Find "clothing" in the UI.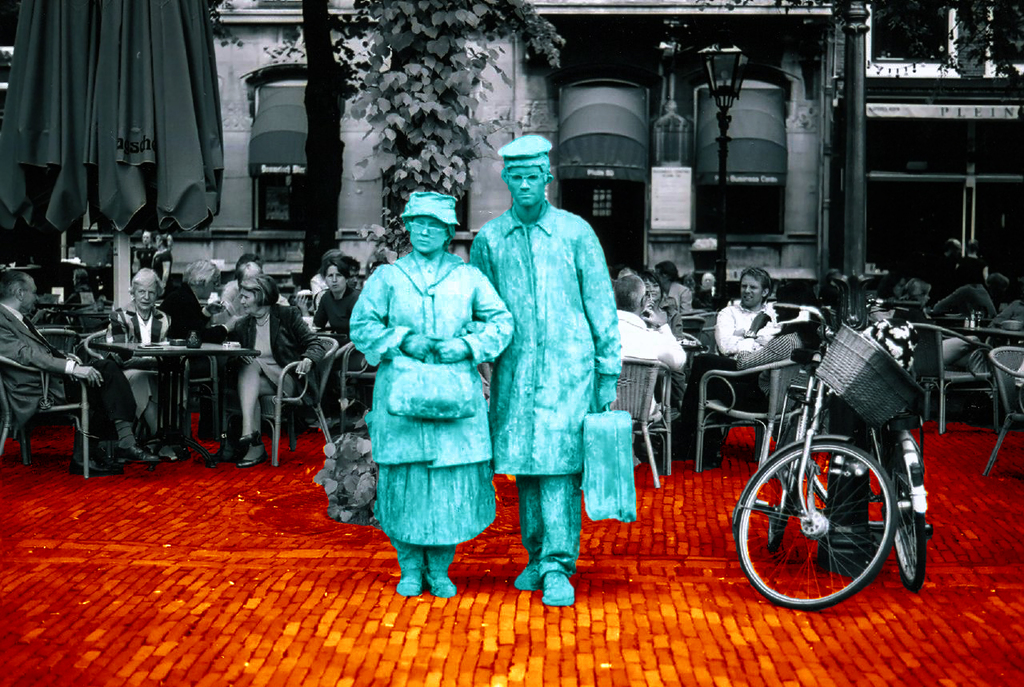
UI element at [left=657, top=277, right=694, bottom=330].
